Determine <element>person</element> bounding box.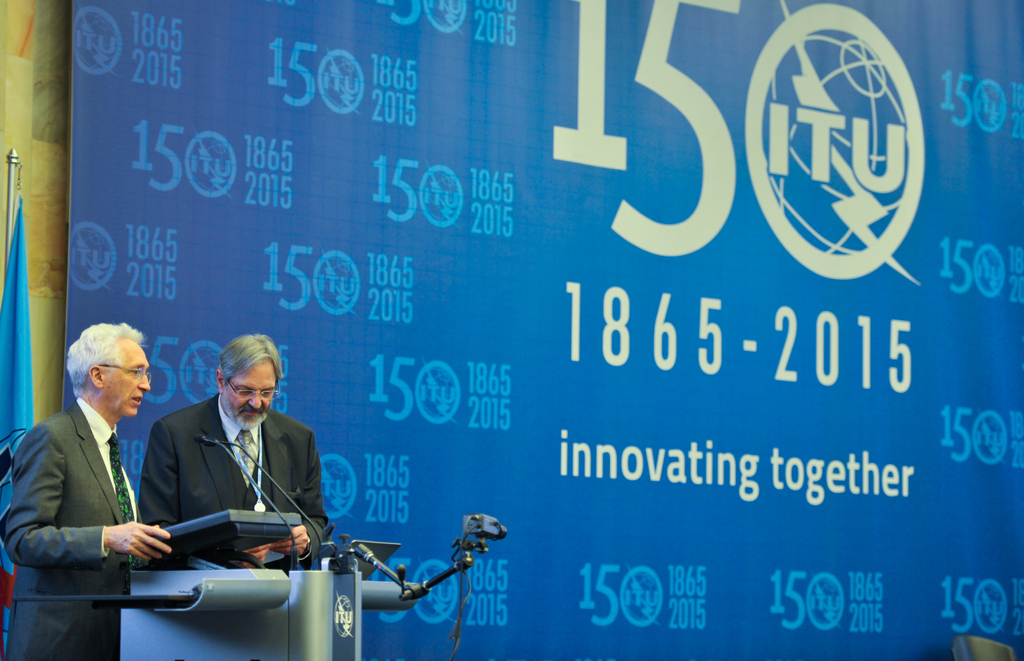
Determined: locate(0, 319, 264, 660).
